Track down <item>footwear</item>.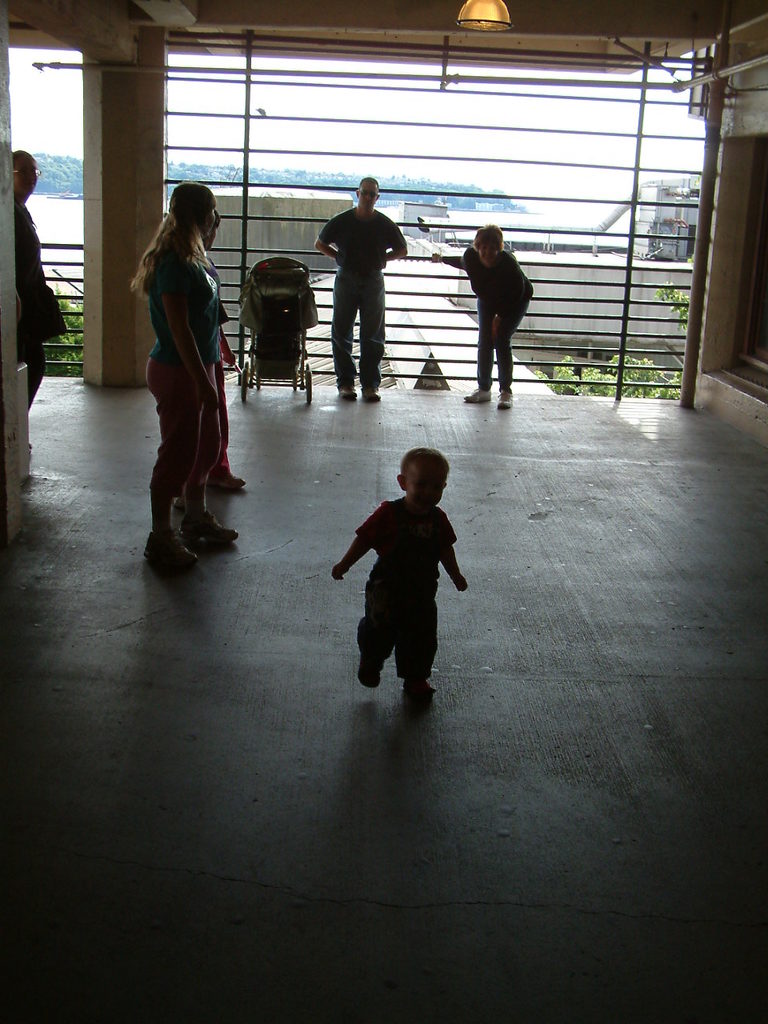
Tracked to pyautogui.locateOnScreen(401, 678, 436, 697).
